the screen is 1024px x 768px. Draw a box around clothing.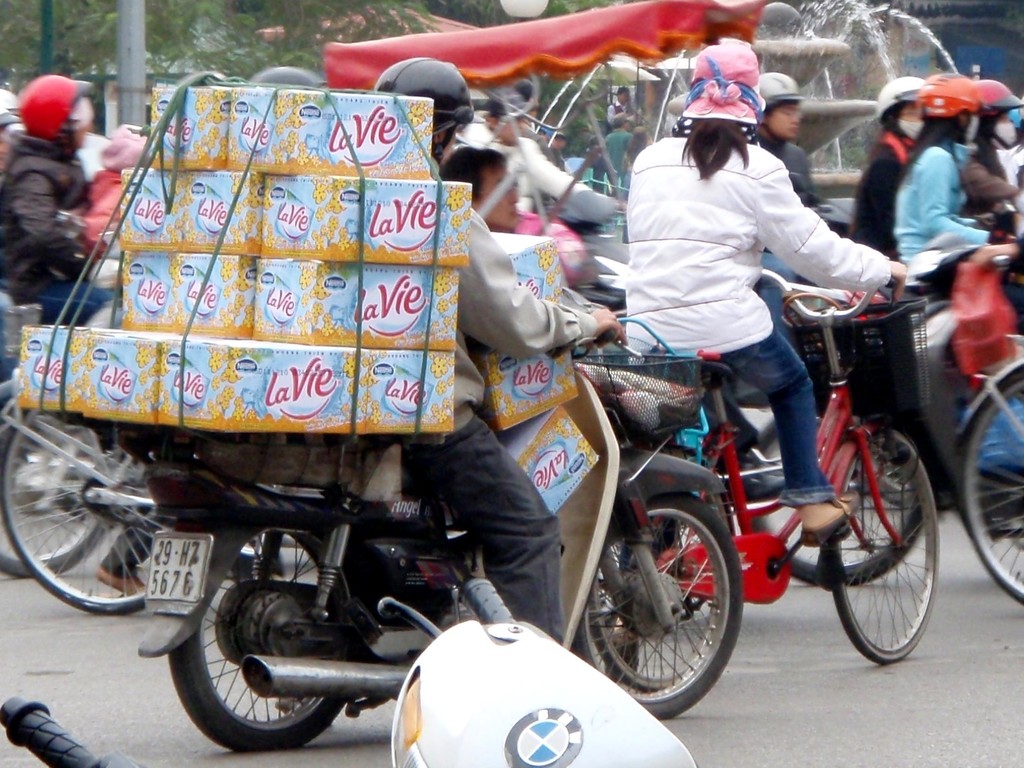
{"left": 848, "top": 125, "right": 914, "bottom": 242}.
